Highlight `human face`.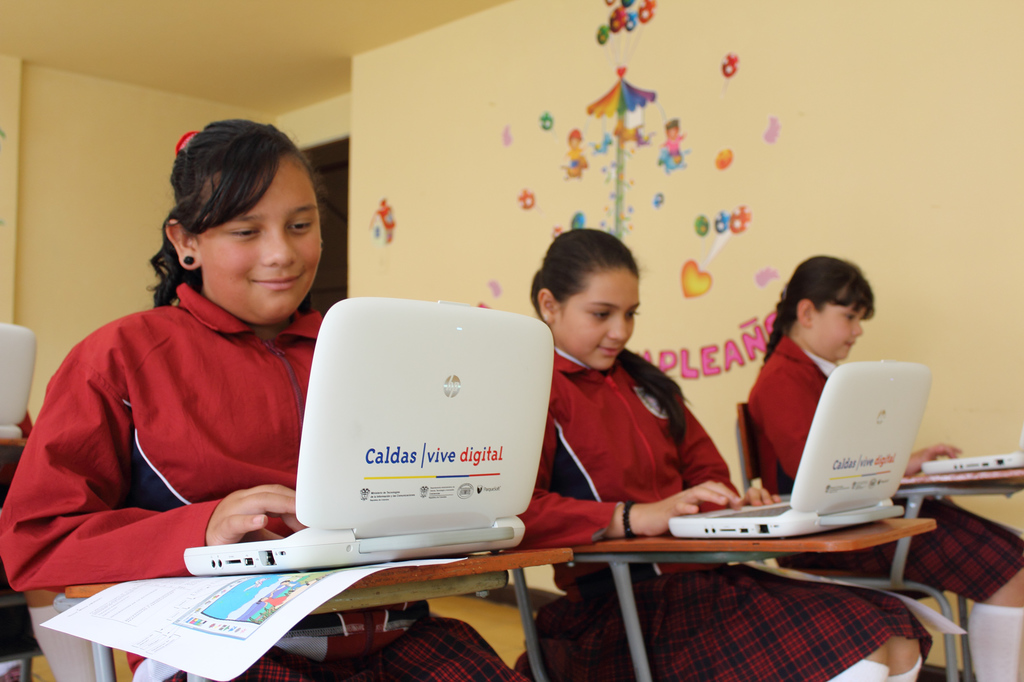
Highlighted region: {"left": 198, "top": 157, "right": 320, "bottom": 319}.
